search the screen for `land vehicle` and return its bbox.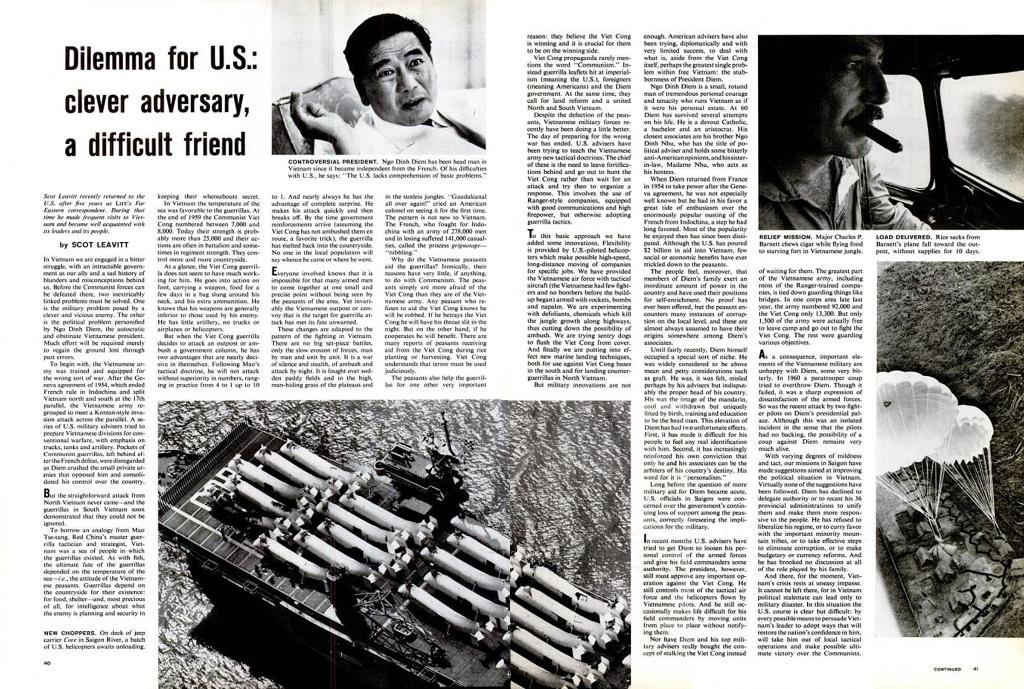
Found: rect(160, 418, 511, 688).
